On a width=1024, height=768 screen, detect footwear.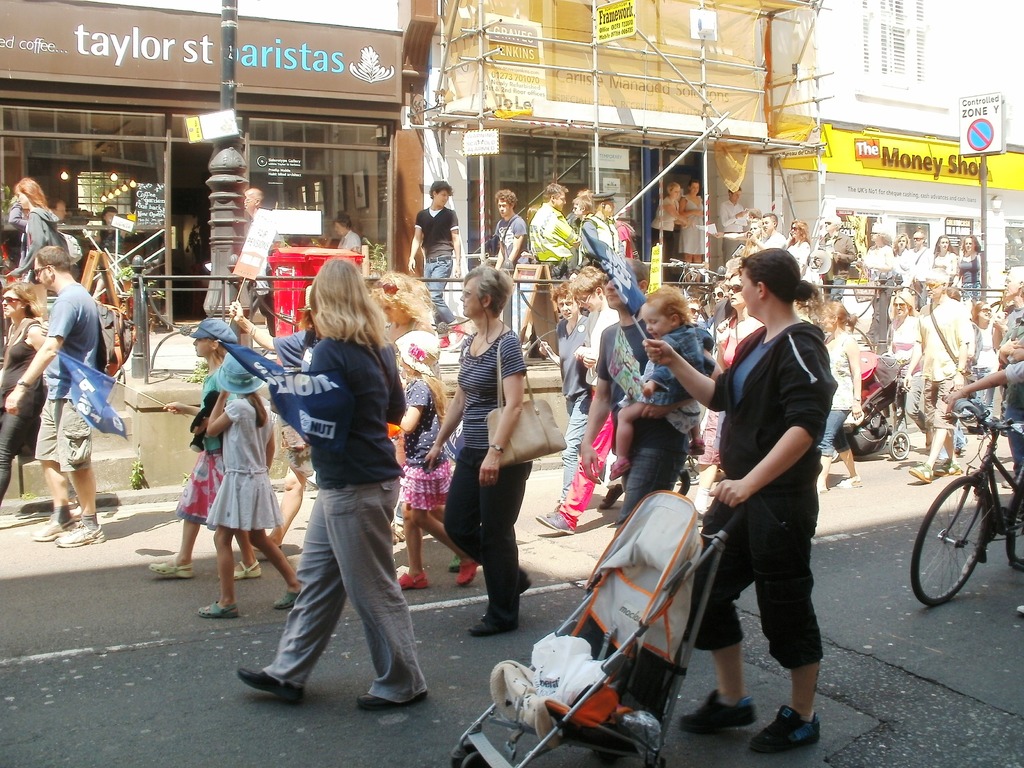
(401, 572, 434, 589).
